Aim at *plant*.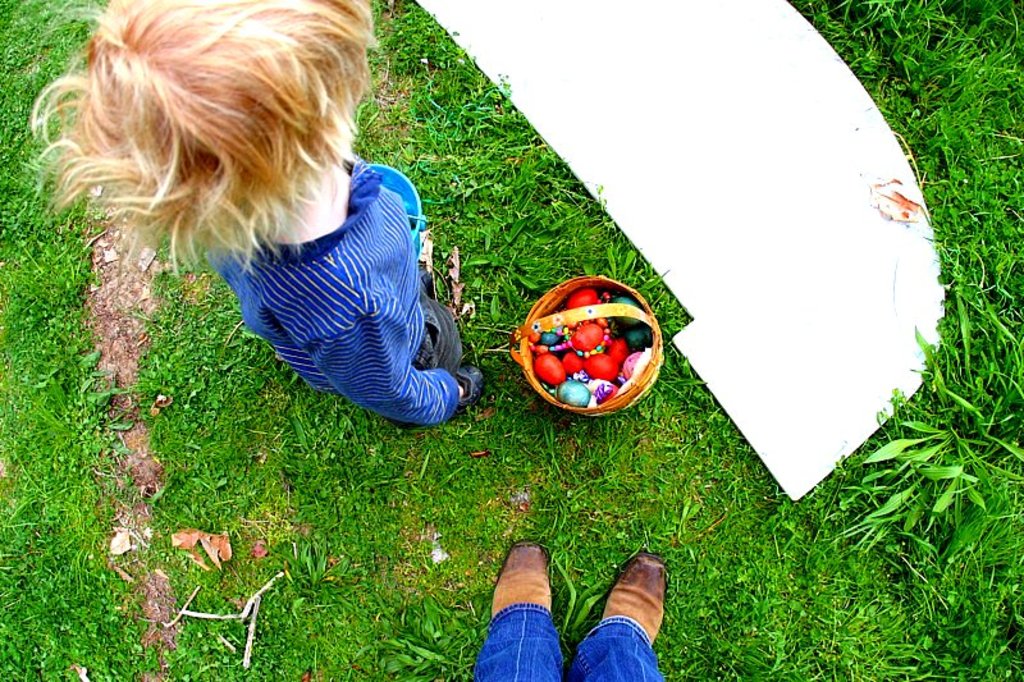
Aimed at {"left": 838, "top": 105, "right": 1023, "bottom": 632}.
